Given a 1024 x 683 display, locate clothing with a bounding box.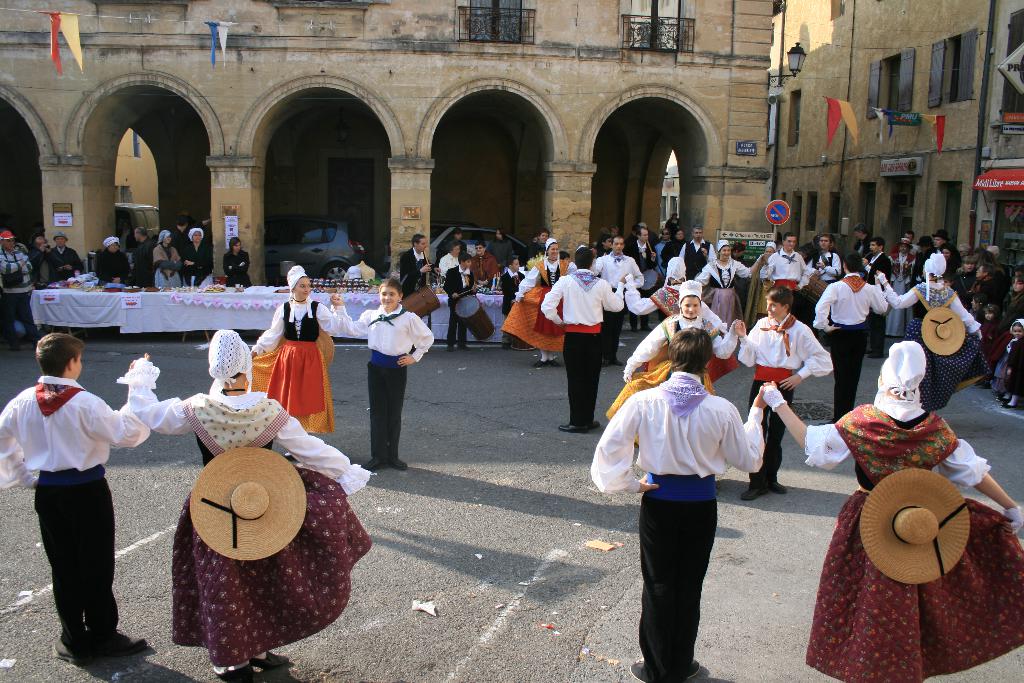
Located: 44,247,85,290.
